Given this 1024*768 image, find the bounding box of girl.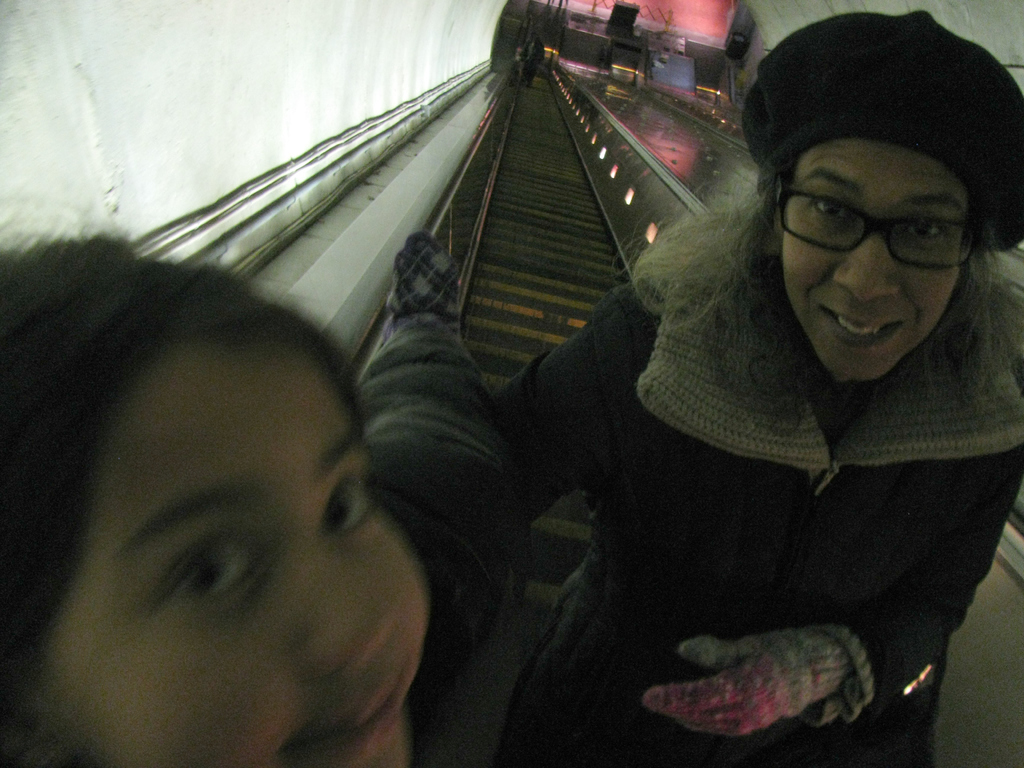
(left=0, top=232, right=431, bottom=767).
